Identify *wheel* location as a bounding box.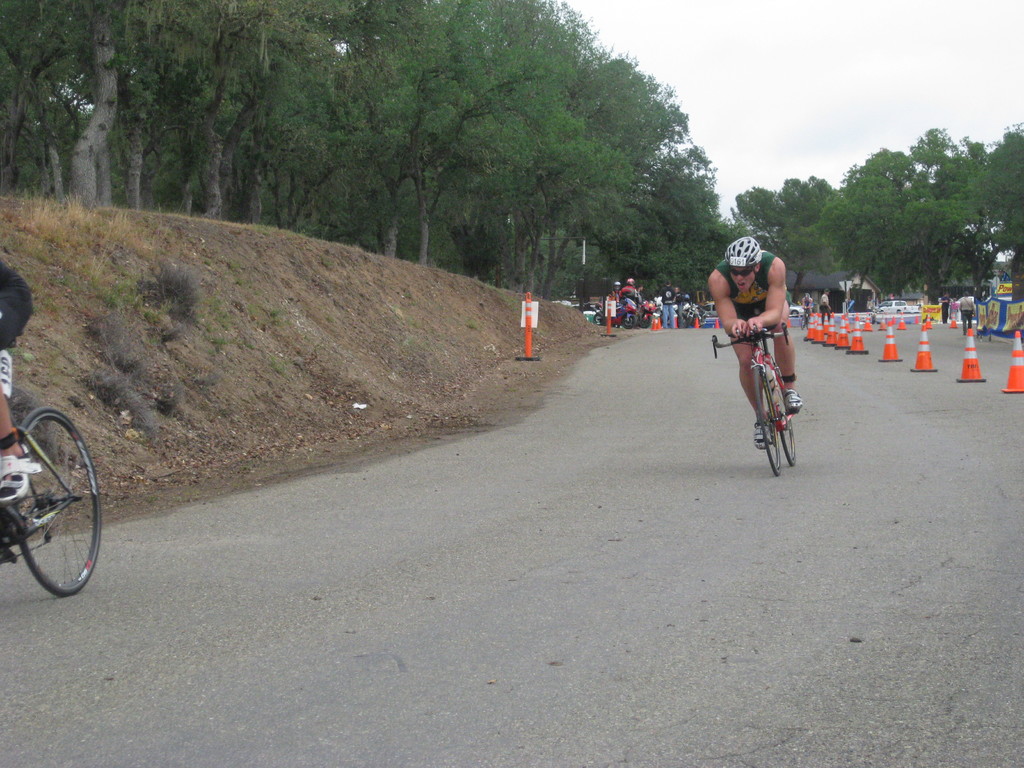
<region>756, 370, 781, 478</region>.
